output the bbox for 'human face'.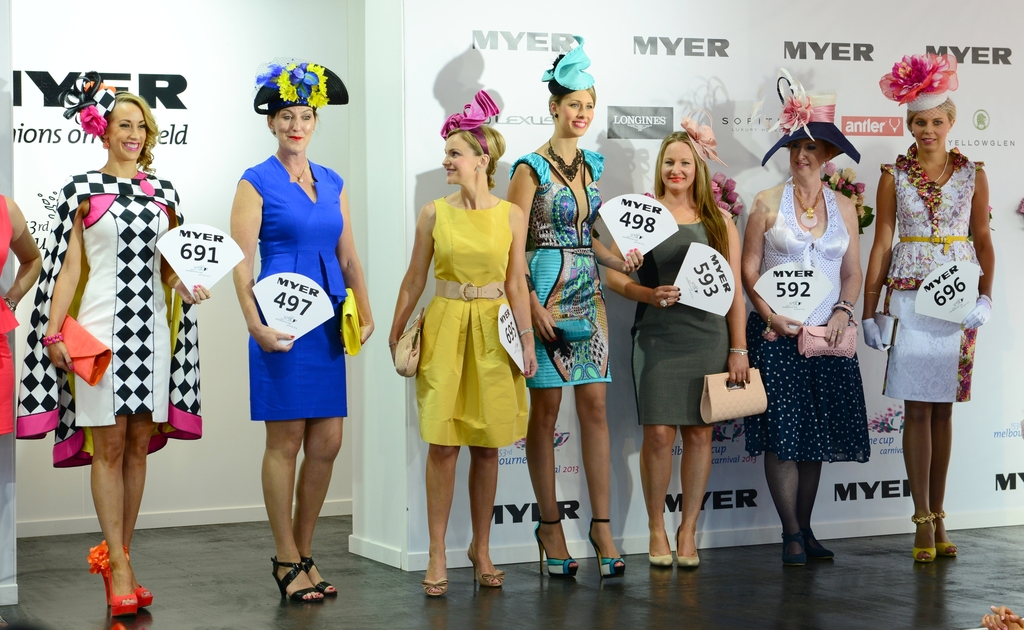
(x1=444, y1=135, x2=483, y2=184).
